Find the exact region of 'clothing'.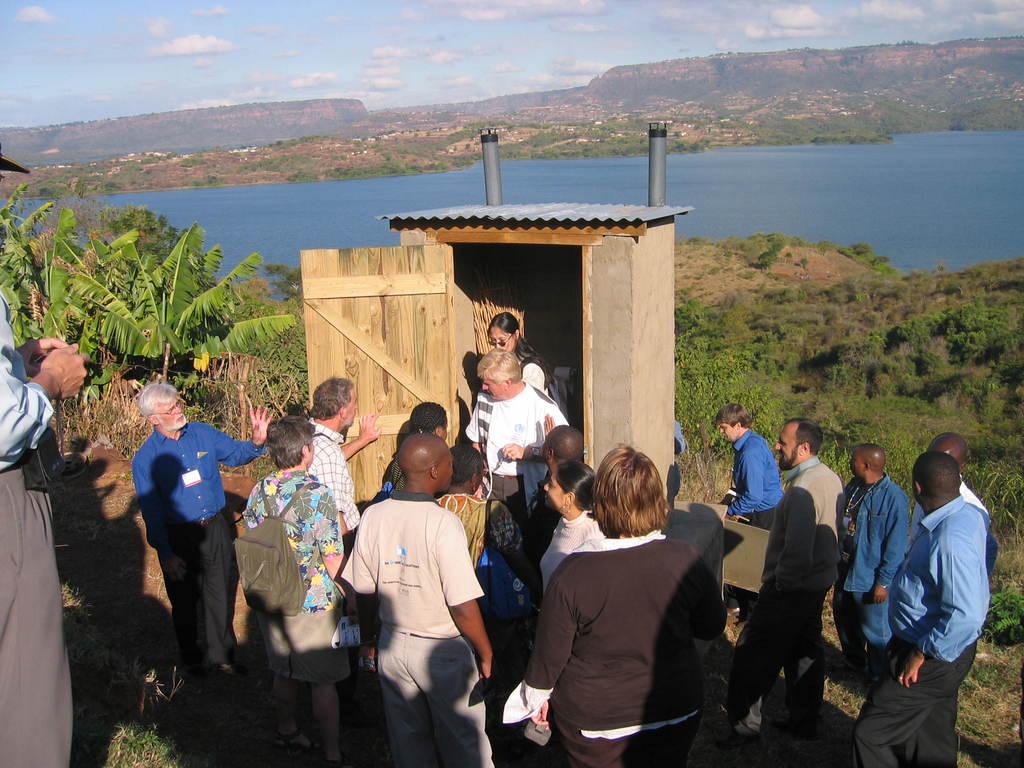
Exact region: (915, 477, 1010, 580).
